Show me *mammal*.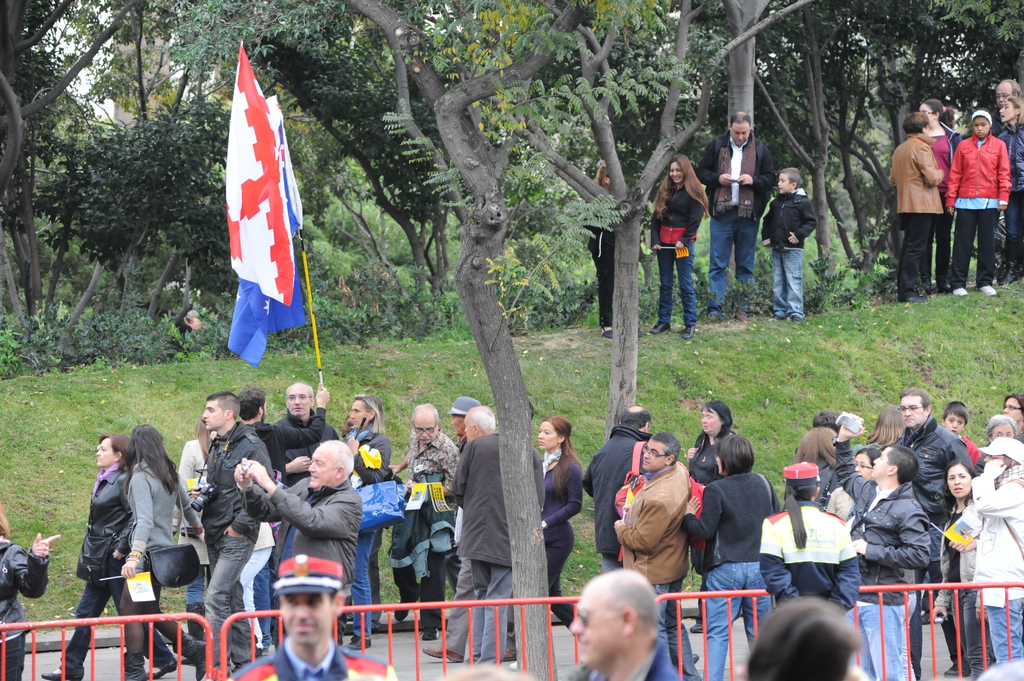
*mammal* is here: l=826, t=448, r=879, b=522.
